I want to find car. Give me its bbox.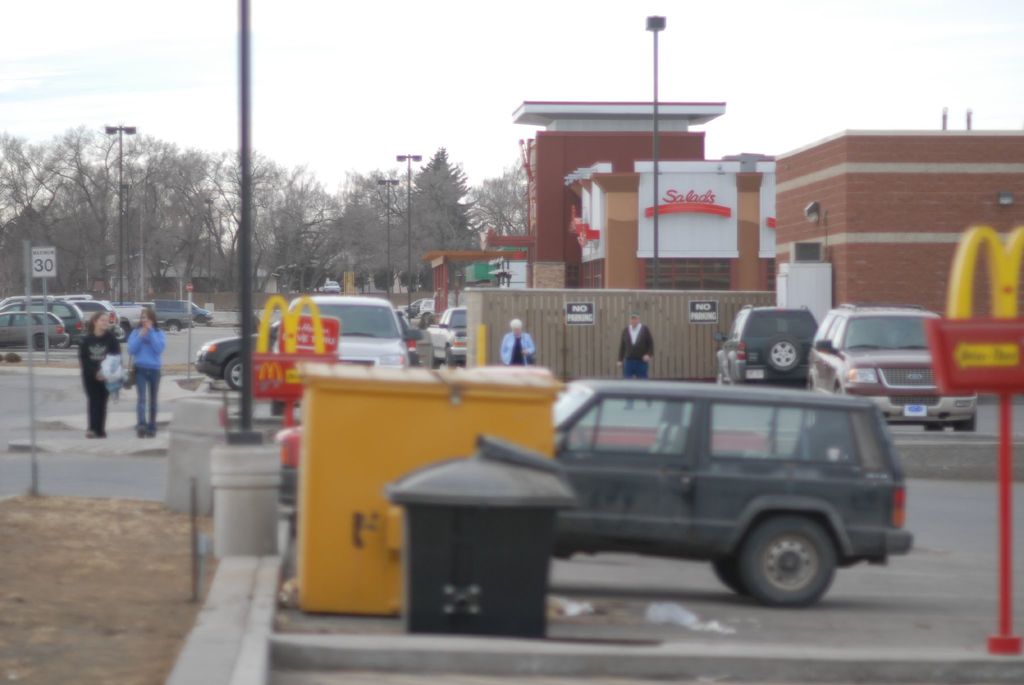
(left=187, top=309, right=415, bottom=395).
